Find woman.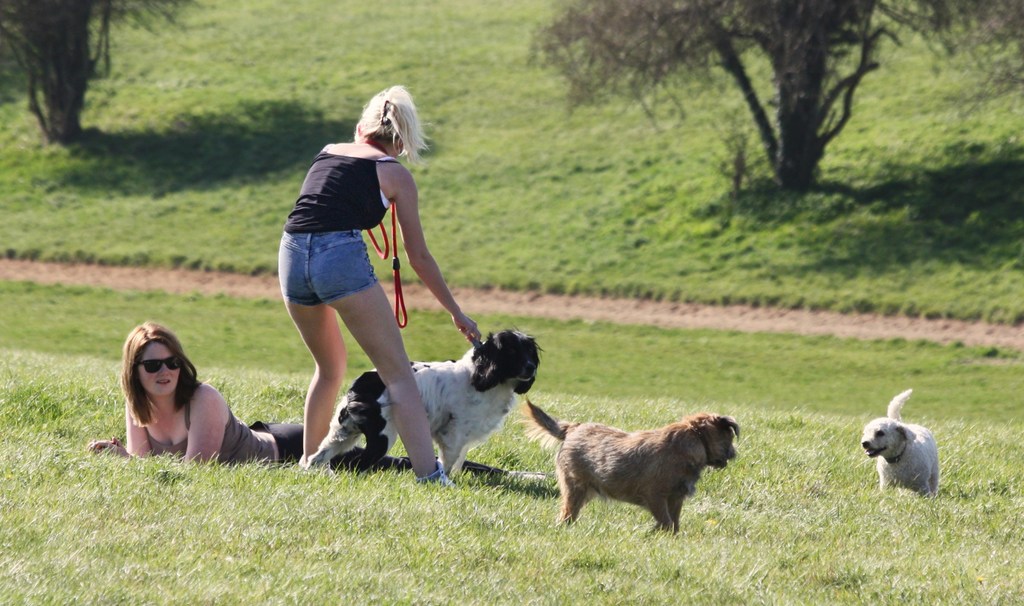
left=281, top=77, right=483, bottom=495.
